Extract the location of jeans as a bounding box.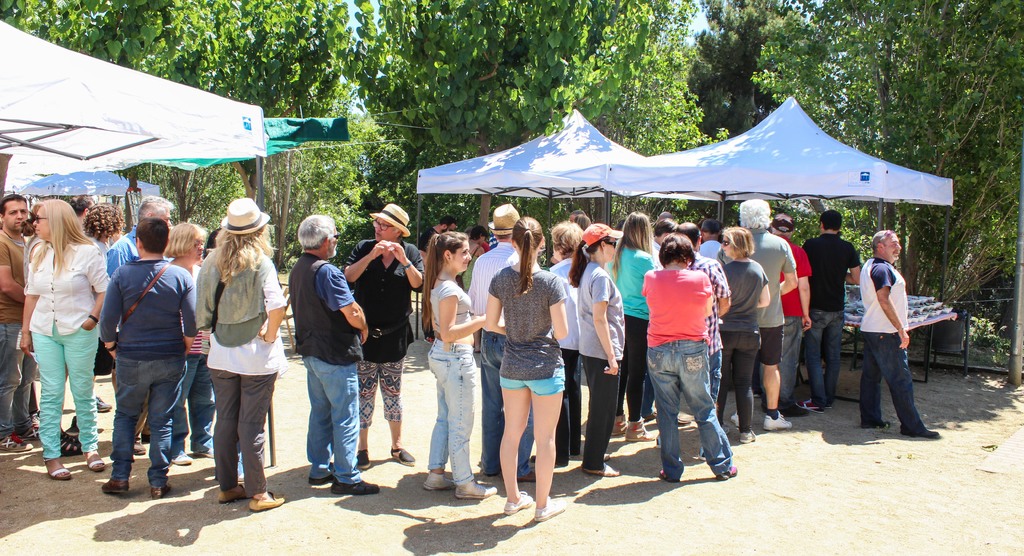
[x1=214, y1=367, x2=282, y2=497].
